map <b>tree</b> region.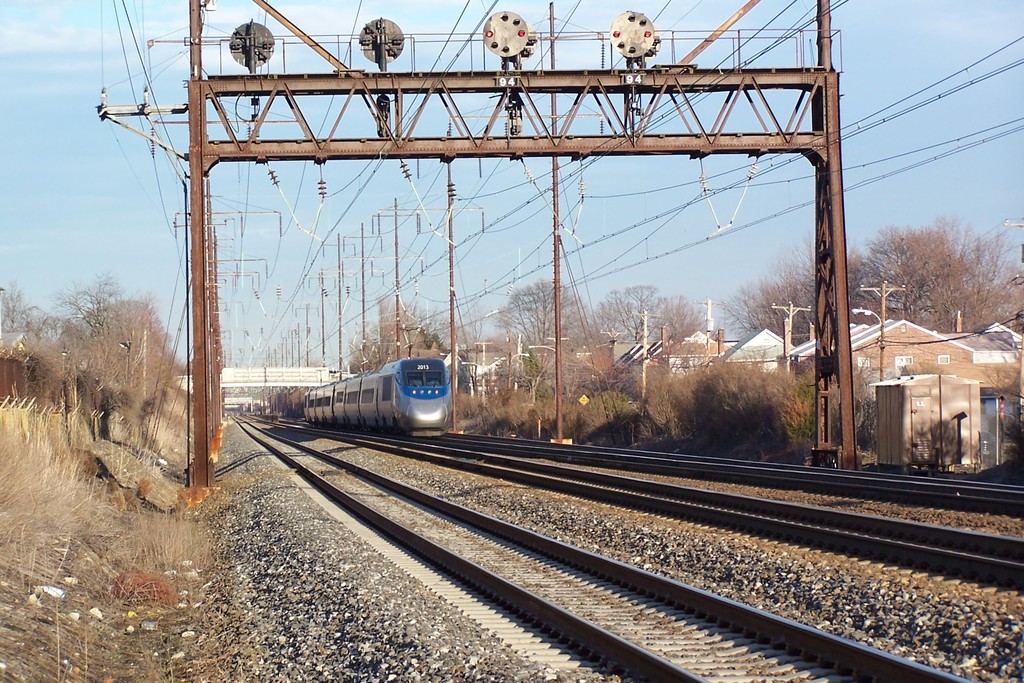
Mapped to Rect(598, 278, 715, 352).
